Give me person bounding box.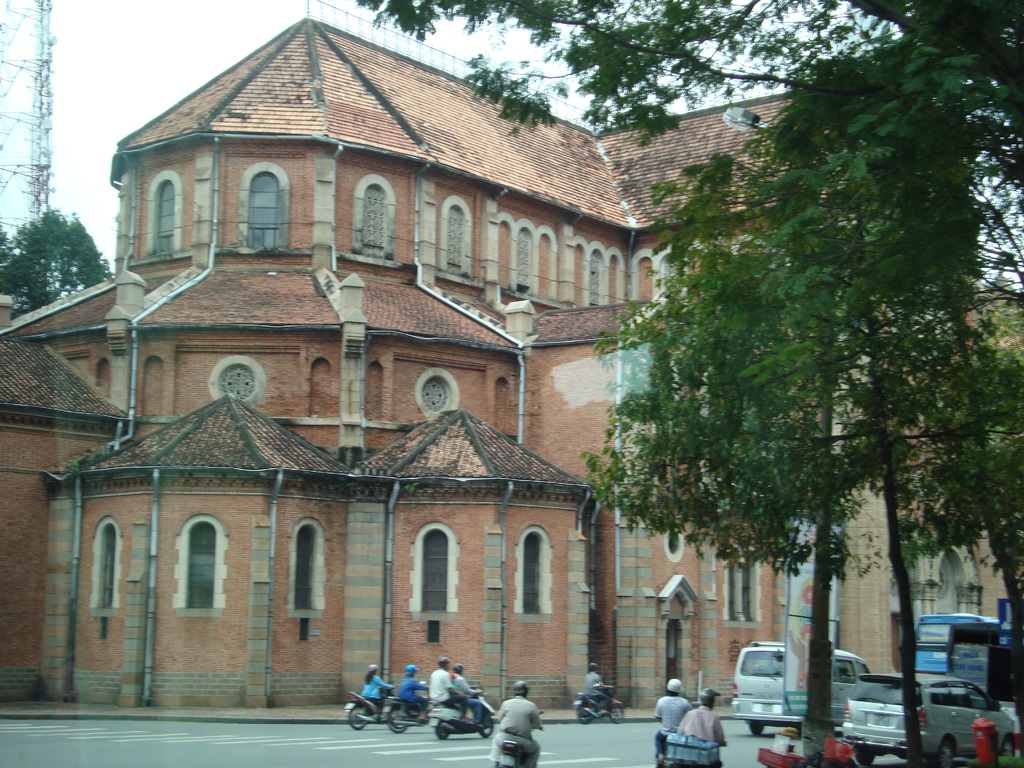
(490, 683, 545, 766).
